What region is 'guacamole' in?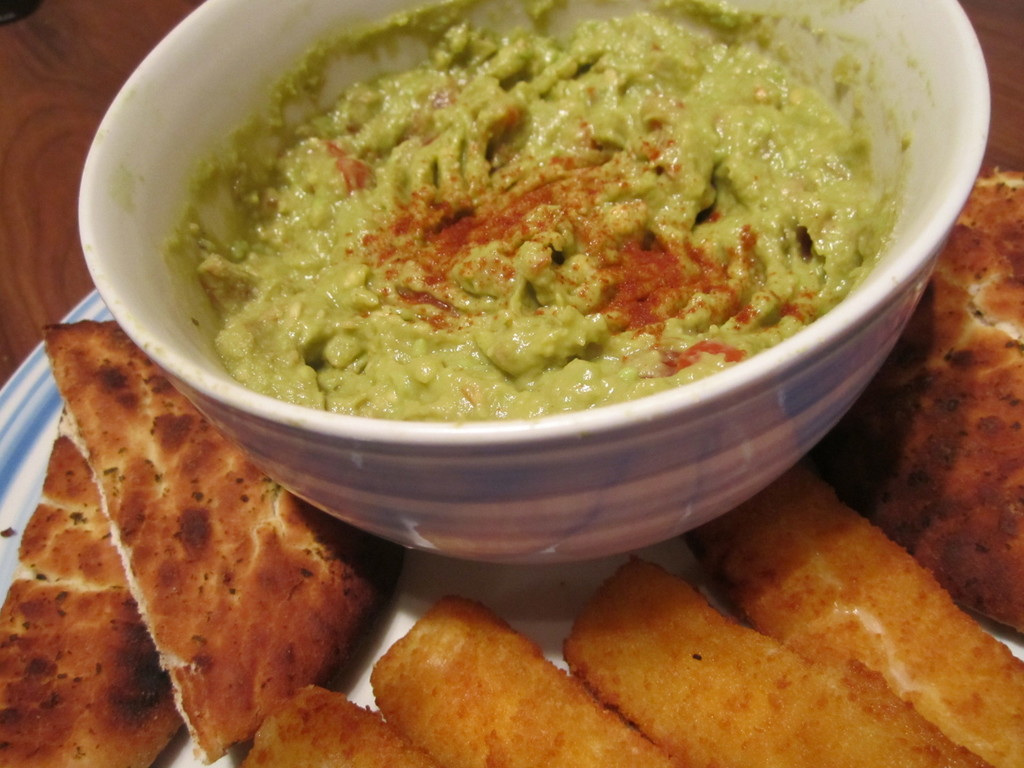
bbox=(168, 0, 902, 442).
